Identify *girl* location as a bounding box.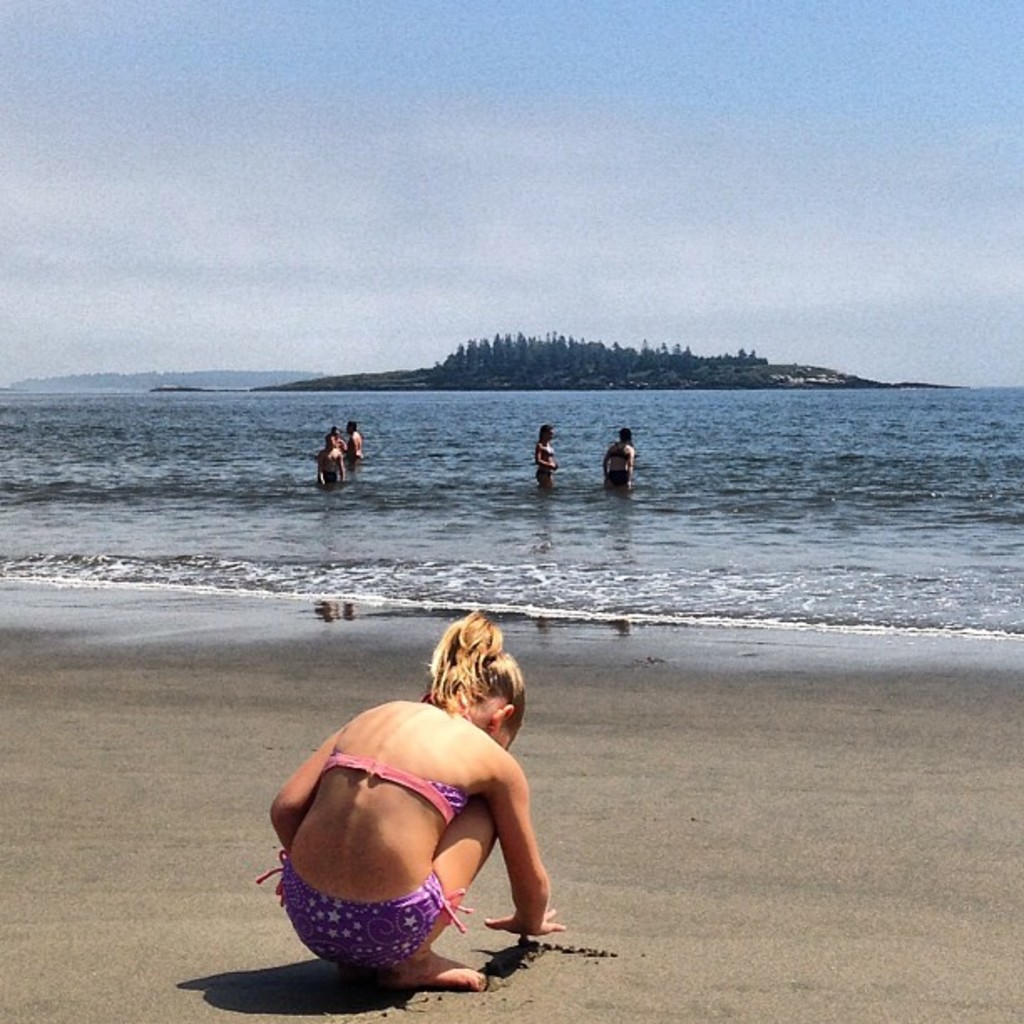
select_region(256, 611, 566, 994).
